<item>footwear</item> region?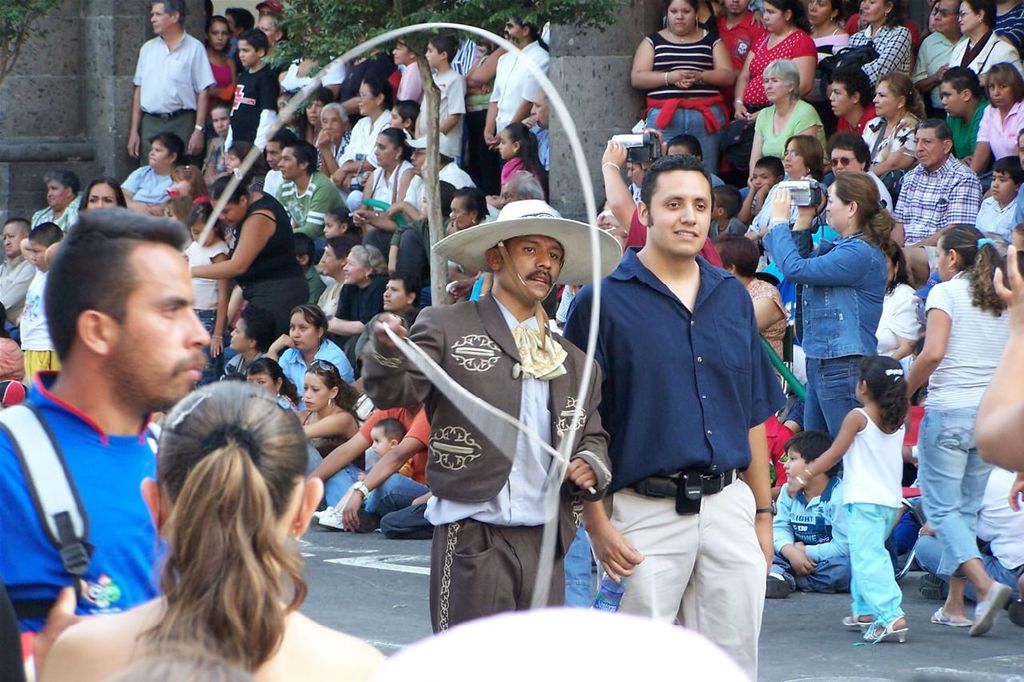
(310,504,333,524)
